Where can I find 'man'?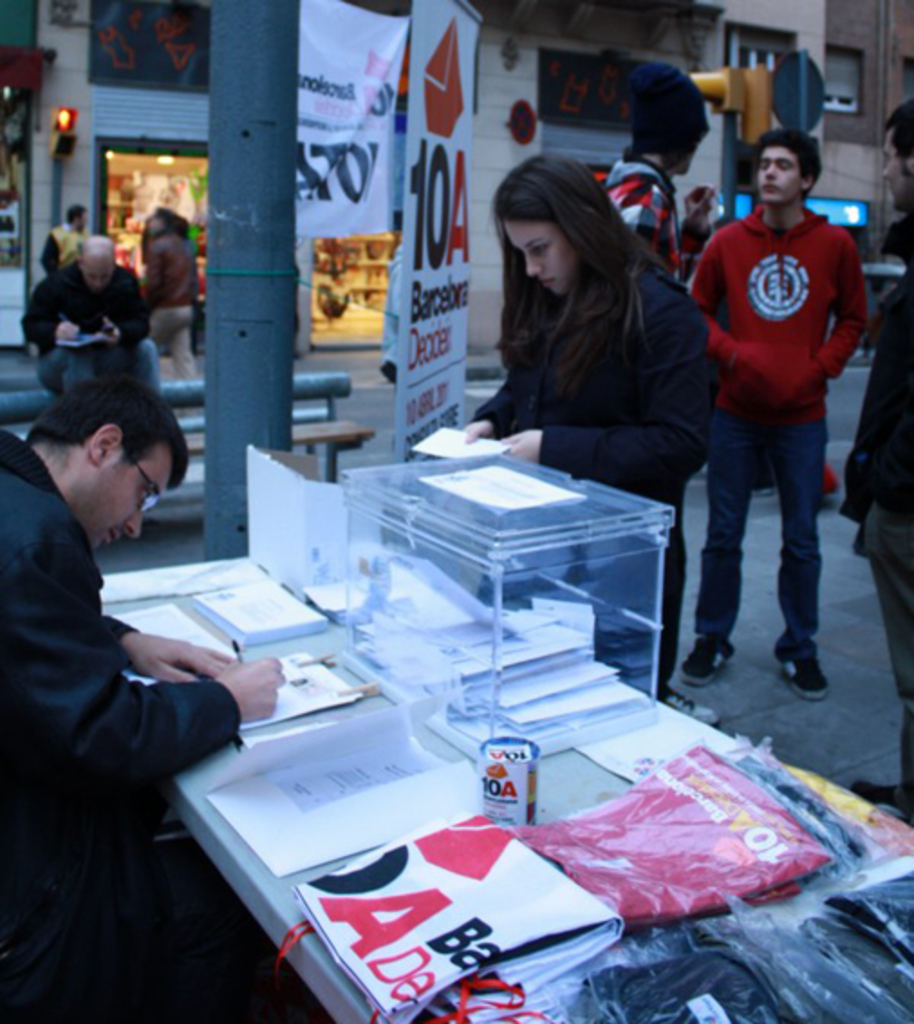
You can find it at bbox=[18, 229, 163, 399].
